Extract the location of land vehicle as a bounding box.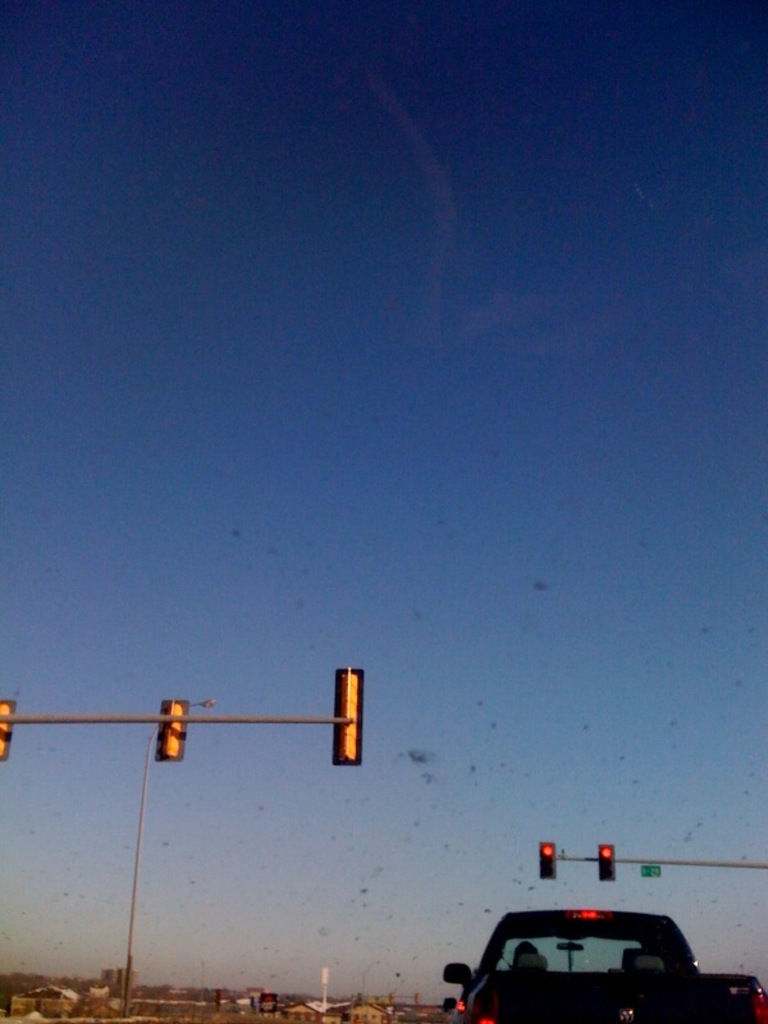
<box>700,969,767,1023</box>.
